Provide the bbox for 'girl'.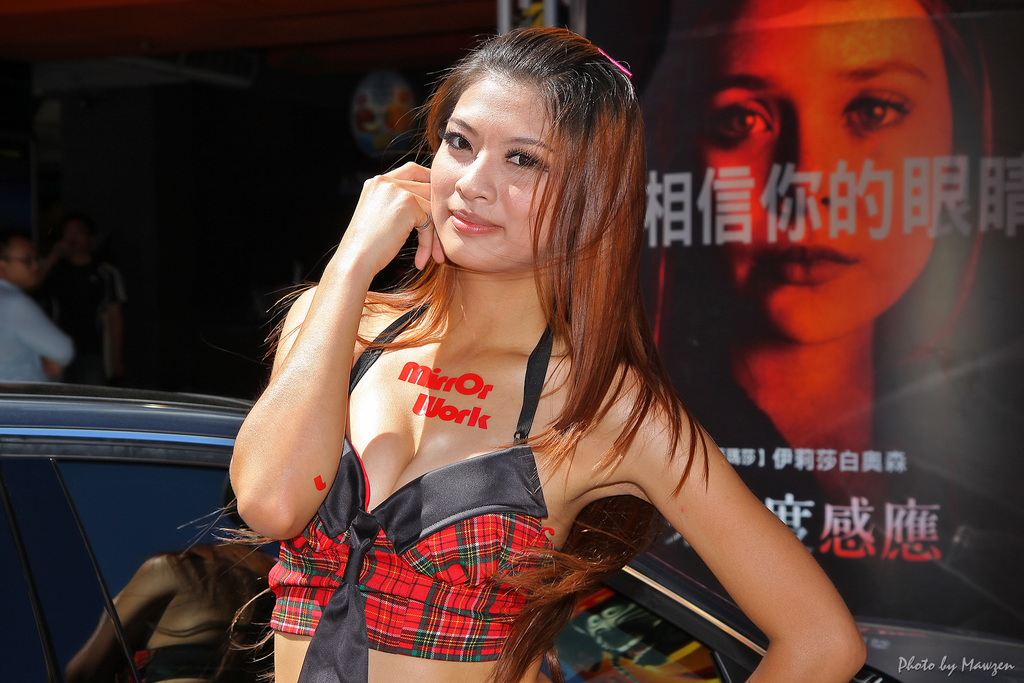
{"x1": 234, "y1": 25, "x2": 868, "y2": 682}.
